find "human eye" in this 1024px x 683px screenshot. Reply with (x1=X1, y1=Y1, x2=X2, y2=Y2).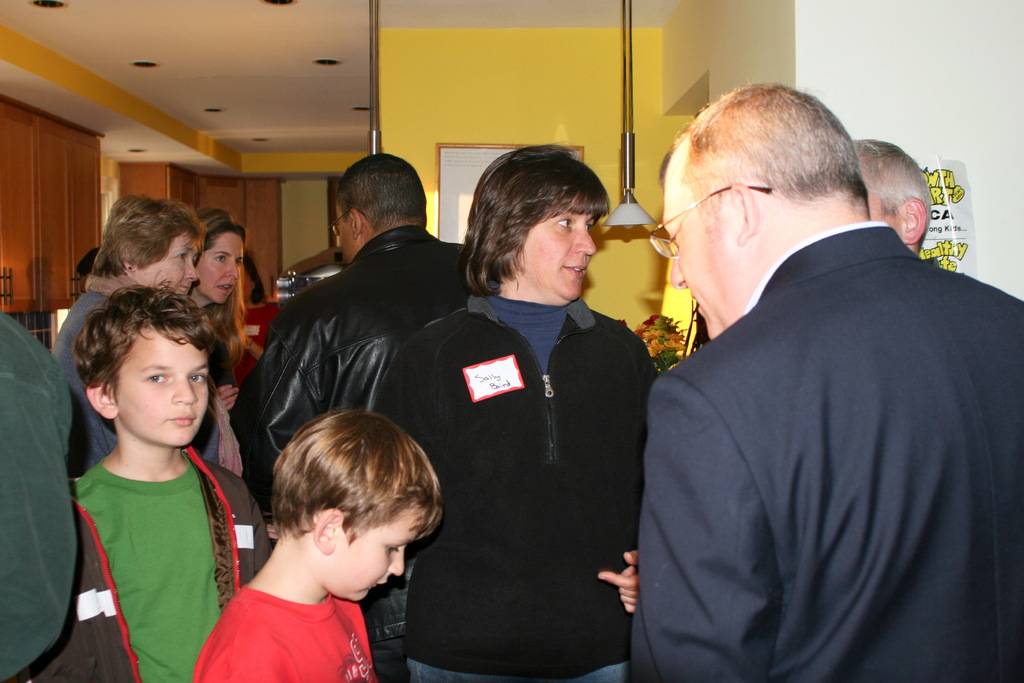
(x1=214, y1=254, x2=227, y2=265).
